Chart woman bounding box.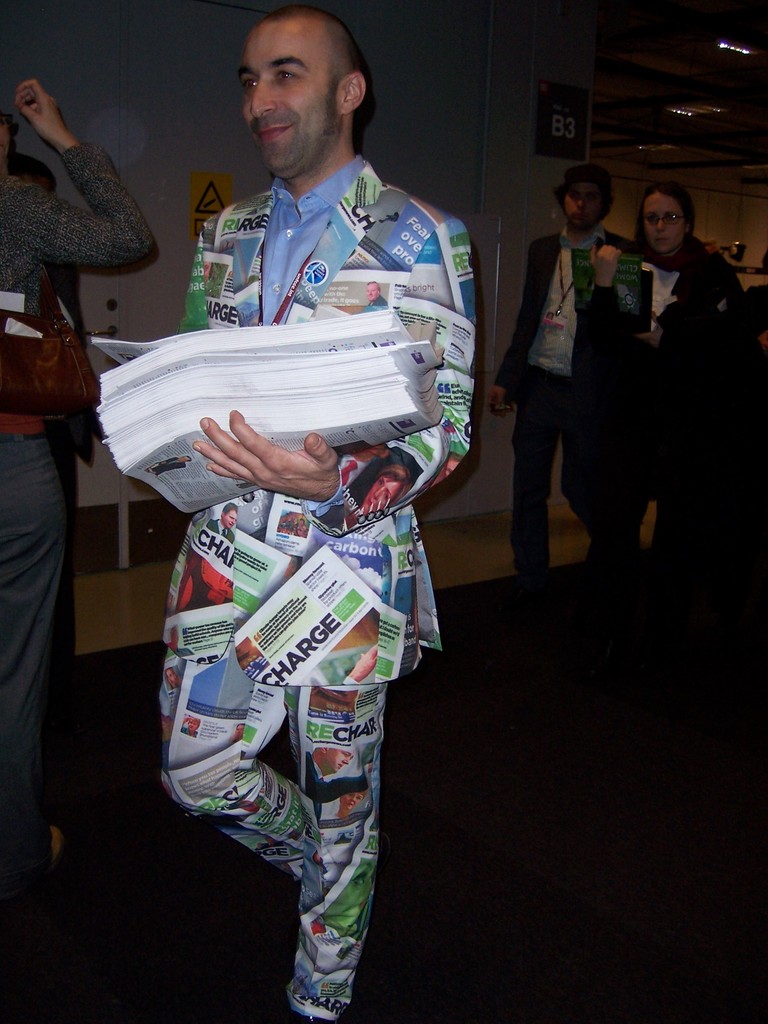
Charted: <box>565,179,764,588</box>.
